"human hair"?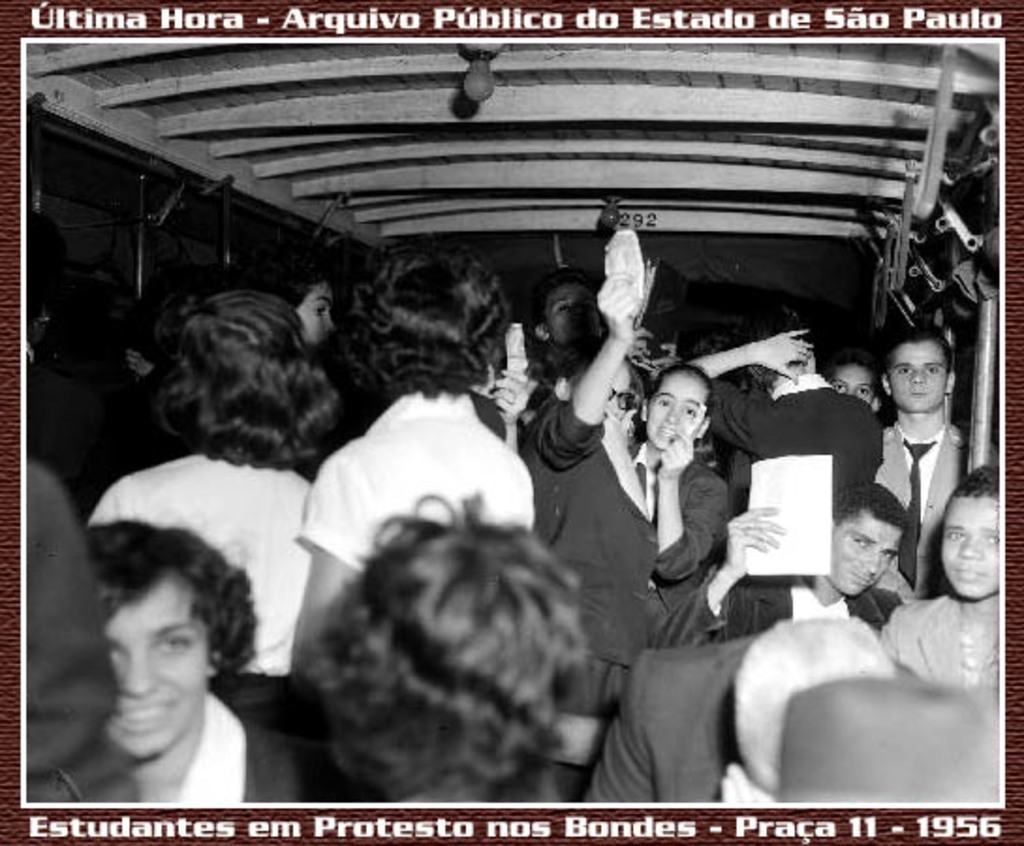
{"left": 643, "top": 355, "right": 712, "bottom": 421}
